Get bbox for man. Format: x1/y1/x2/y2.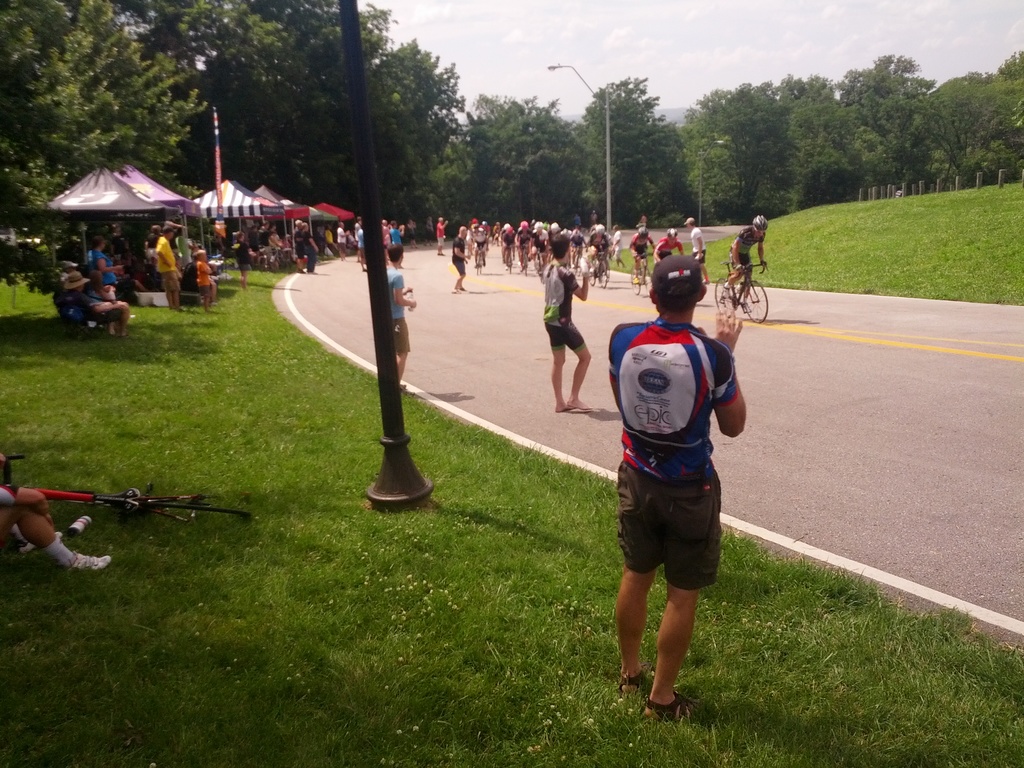
0/456/114/567.
